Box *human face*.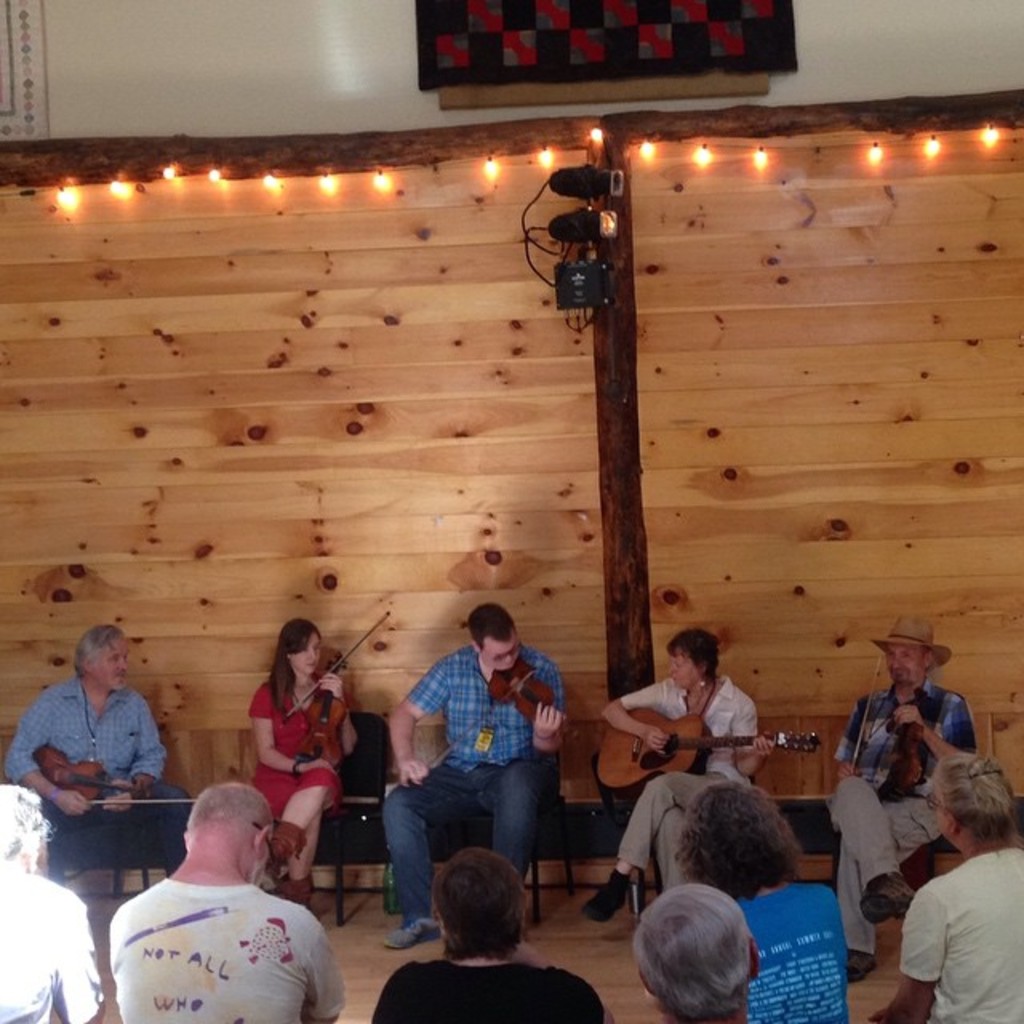
<region>478, 642, 522, 669</region>.
